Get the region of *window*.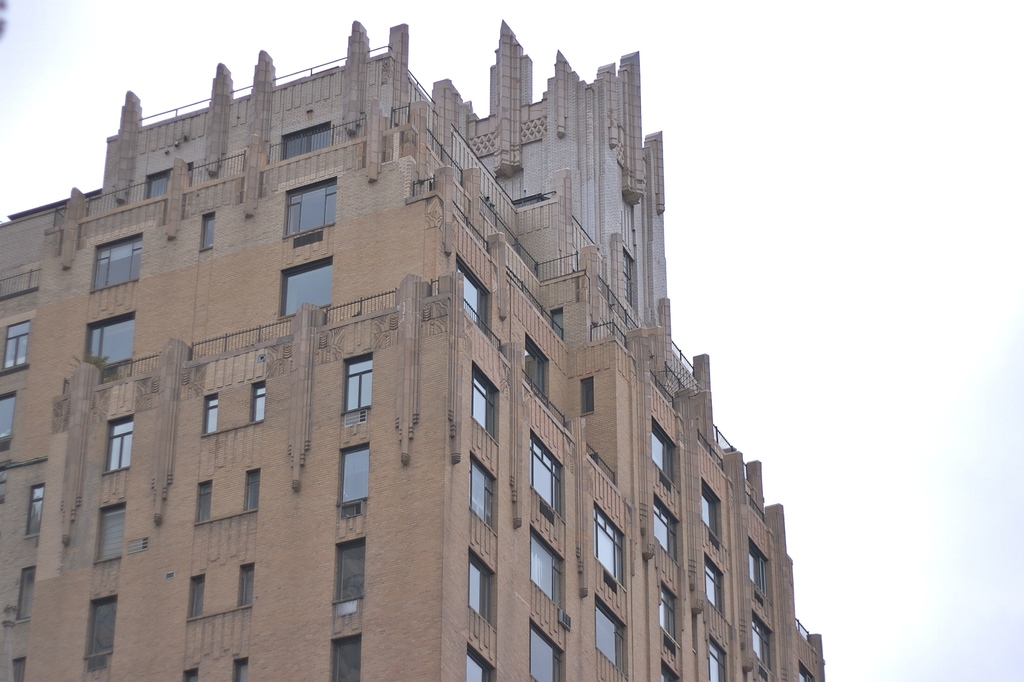
bbox=[593, 509, 627, 580].
